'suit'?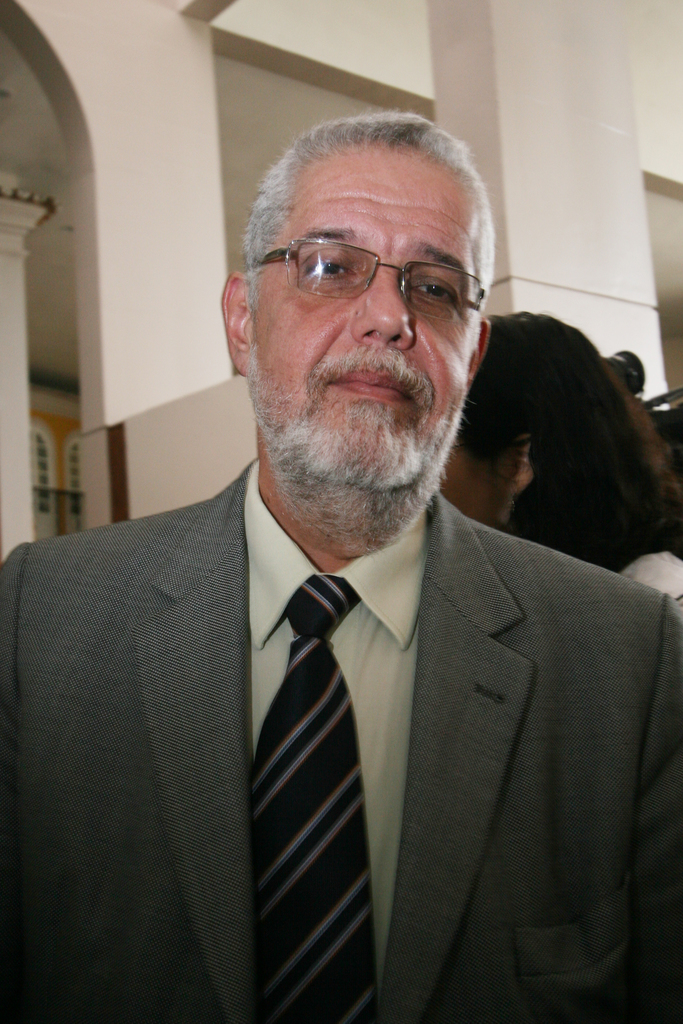
crop(0, 454, 682, 1023)
